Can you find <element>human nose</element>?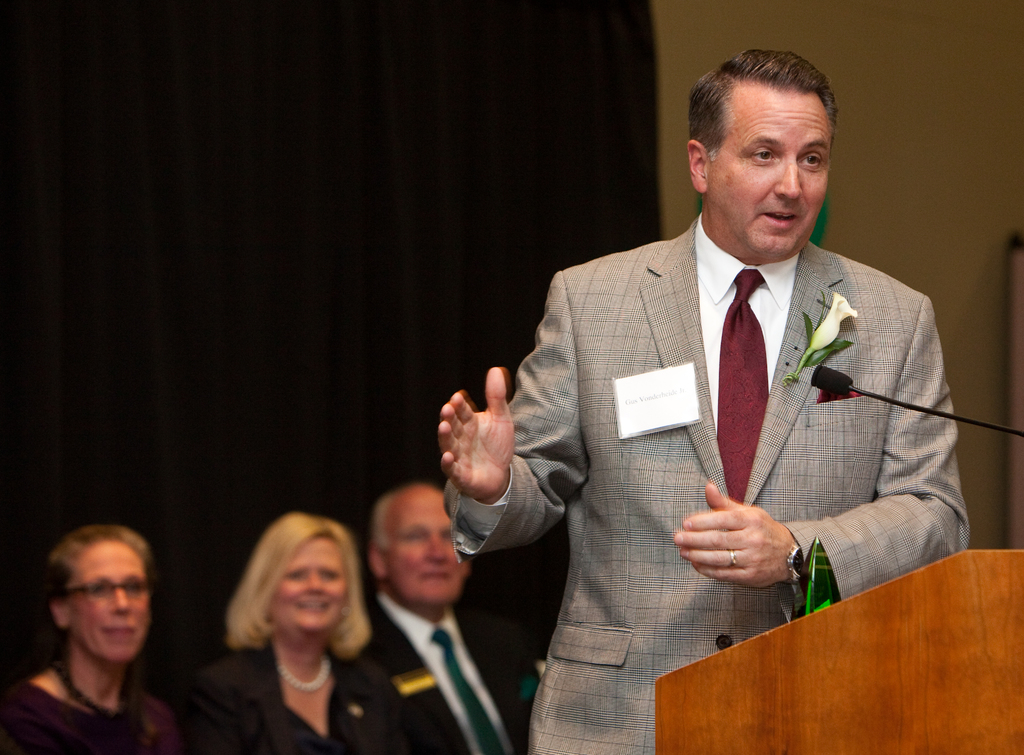
Yes, bounding box: 303 571 324 593.
